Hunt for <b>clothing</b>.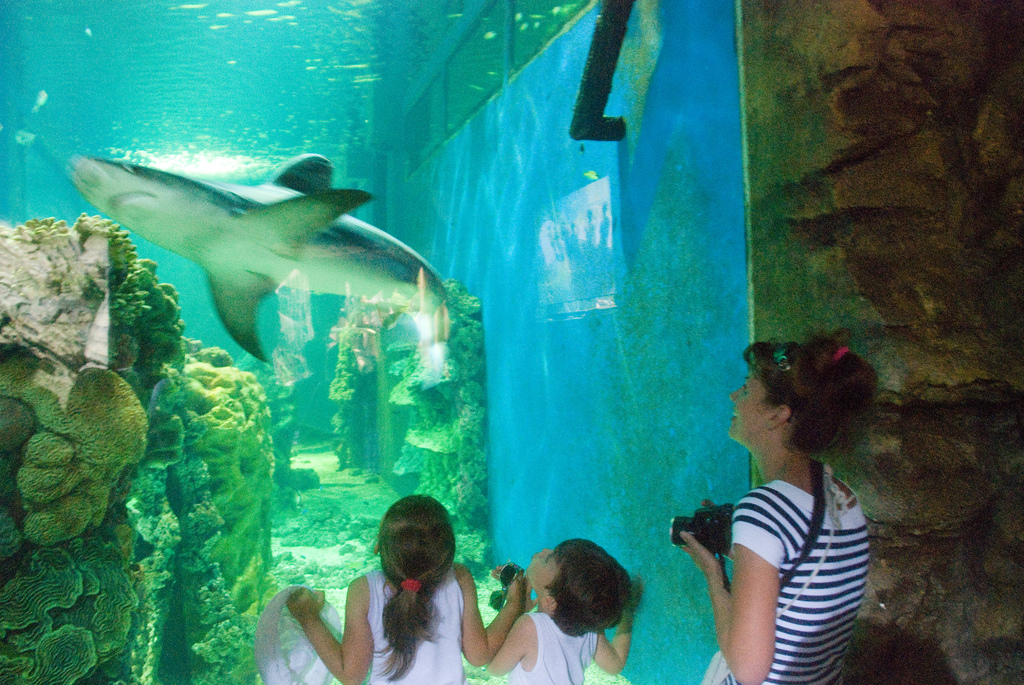
Hunted down at box=[506, 610, 601, 684].
